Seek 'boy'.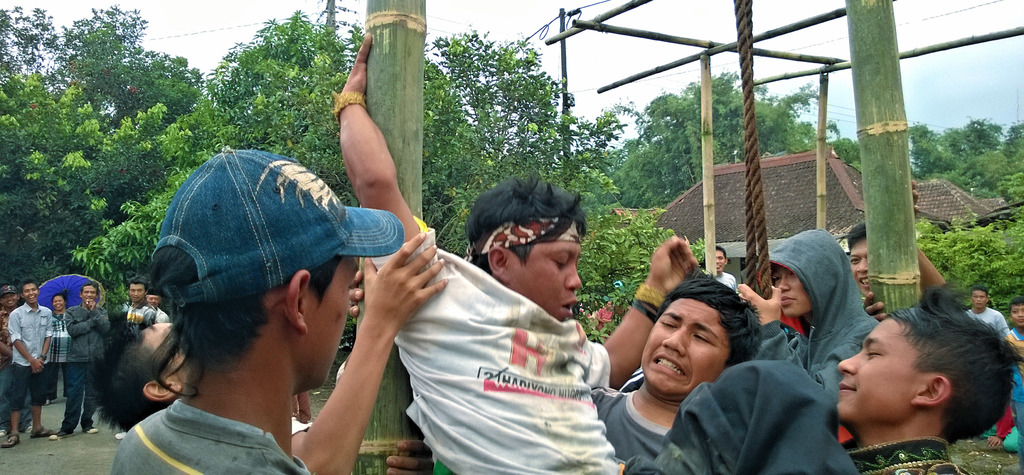
(803, 301, 1009, 474).
